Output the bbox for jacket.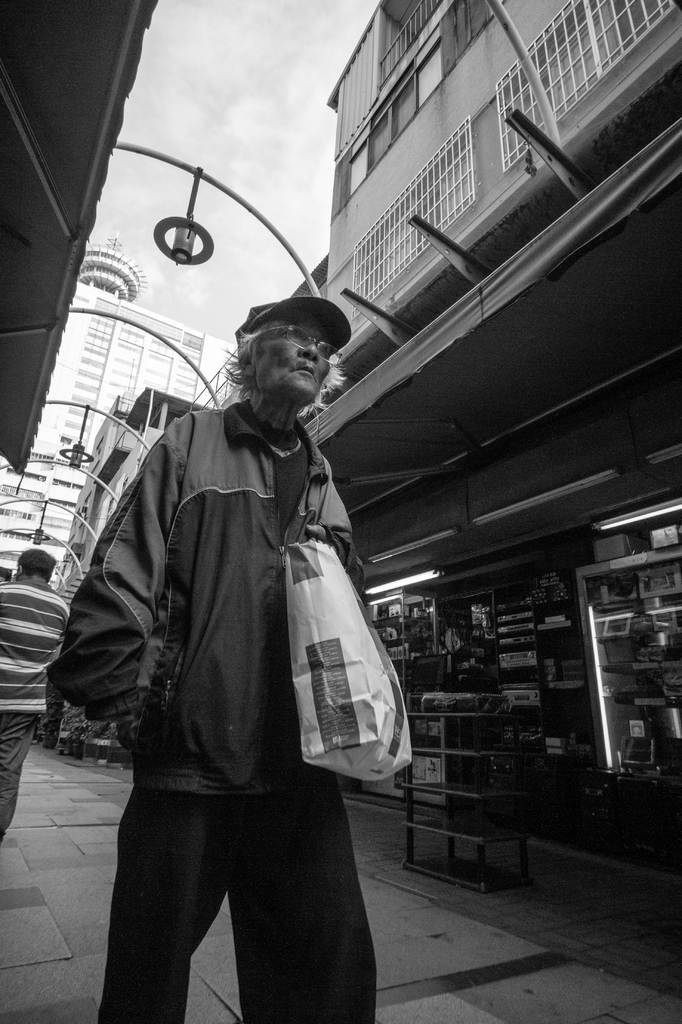
<region>92, 317, 378, 847</region>.
